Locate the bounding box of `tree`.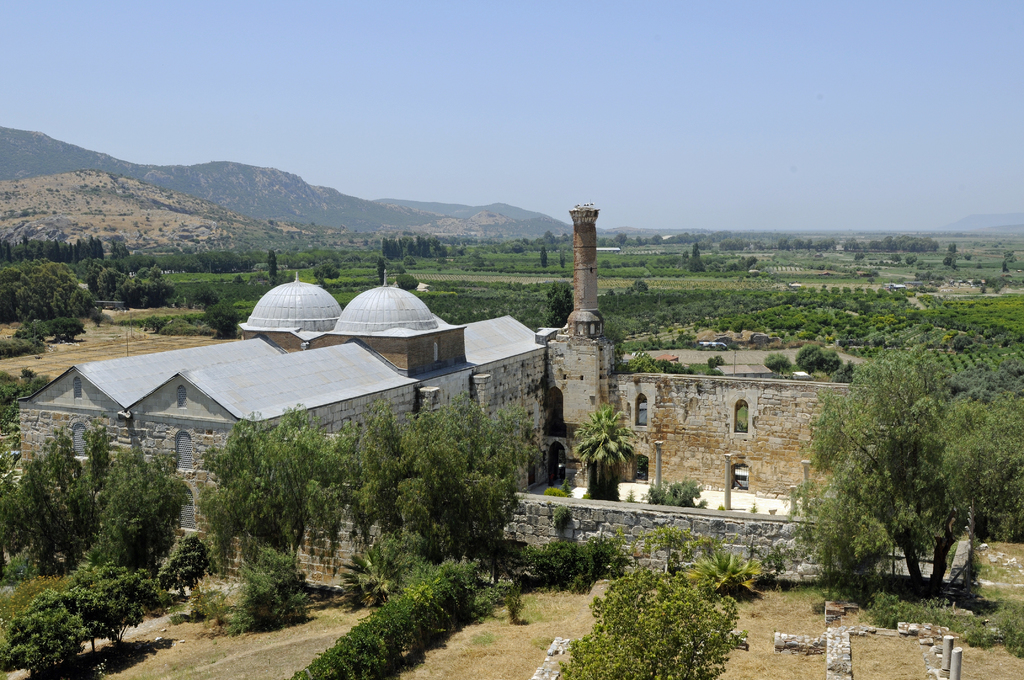
Bounding box: [x1=263, y1=408, x2=314, y2=537].
